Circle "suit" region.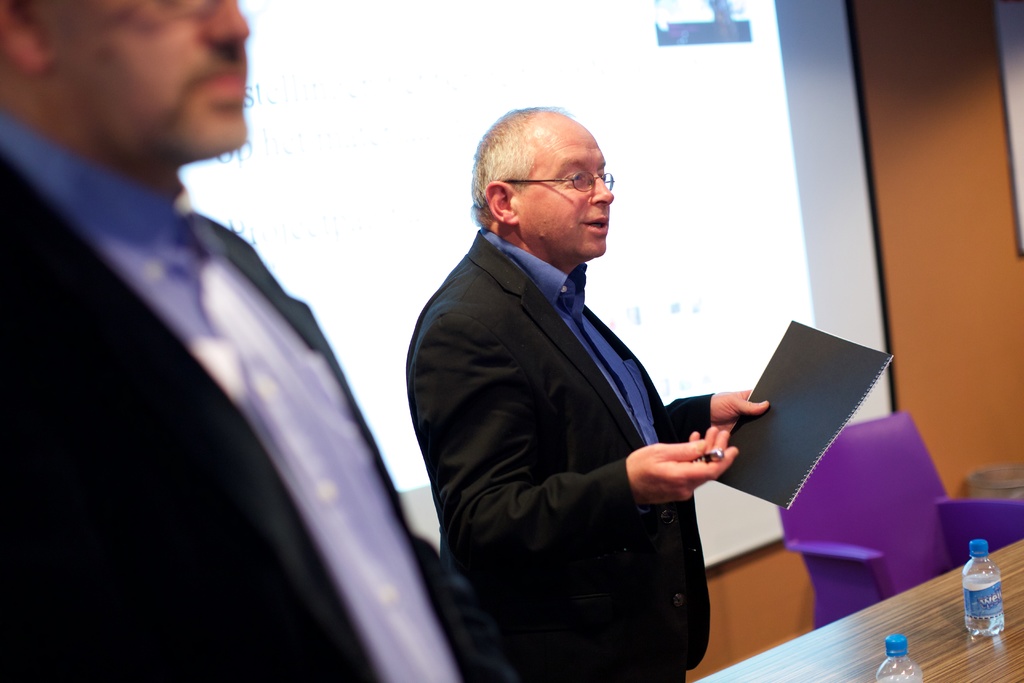
Region: [x1=410, y1=167, x2=765, y2=665].
